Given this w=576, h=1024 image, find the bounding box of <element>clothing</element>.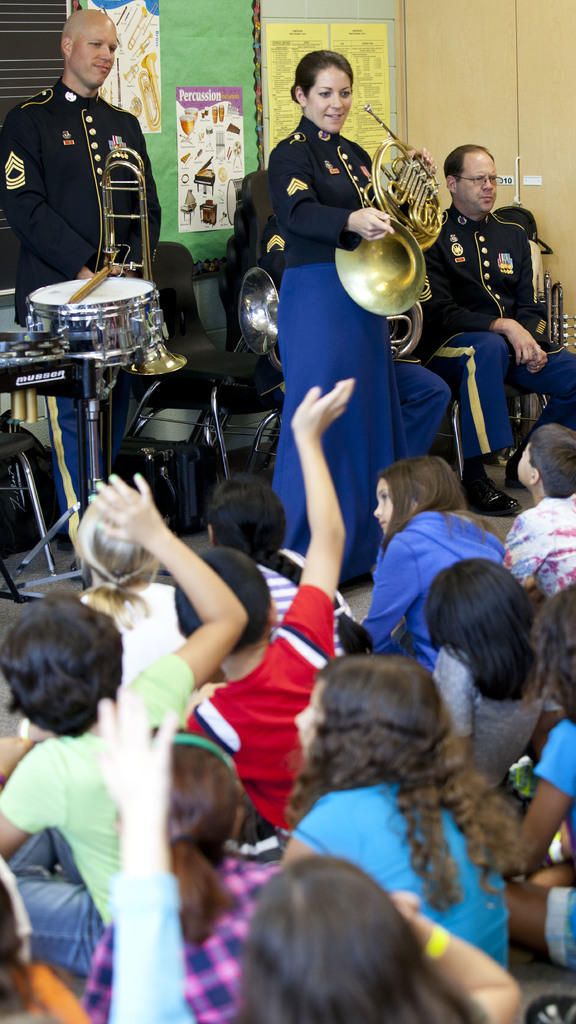
crop(363, 510, 509, 669).
